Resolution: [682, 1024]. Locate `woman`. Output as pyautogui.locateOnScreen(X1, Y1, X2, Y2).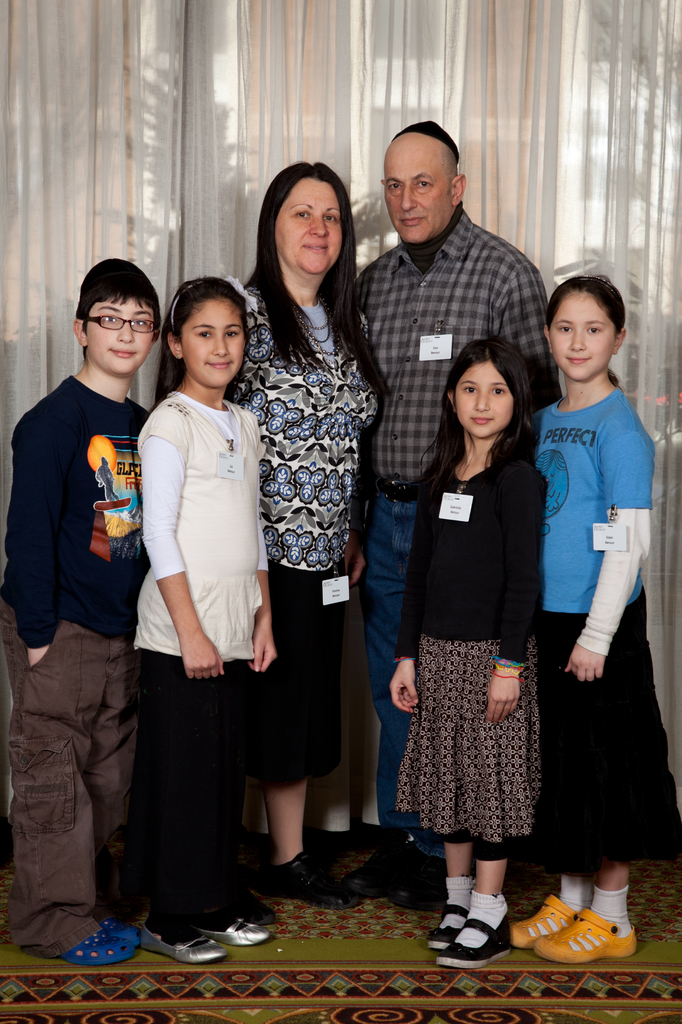
pyautogui.locateOnScreen(385, 333, 569, 959).
